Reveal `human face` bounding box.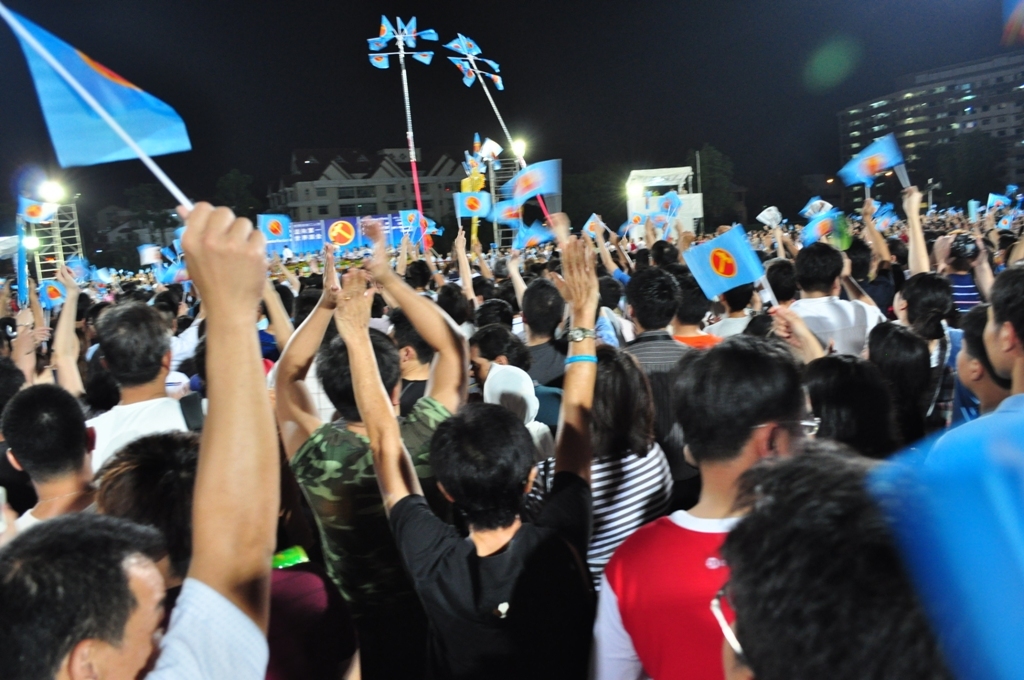
Revealed: locate(980, 303, 1002, 383).
